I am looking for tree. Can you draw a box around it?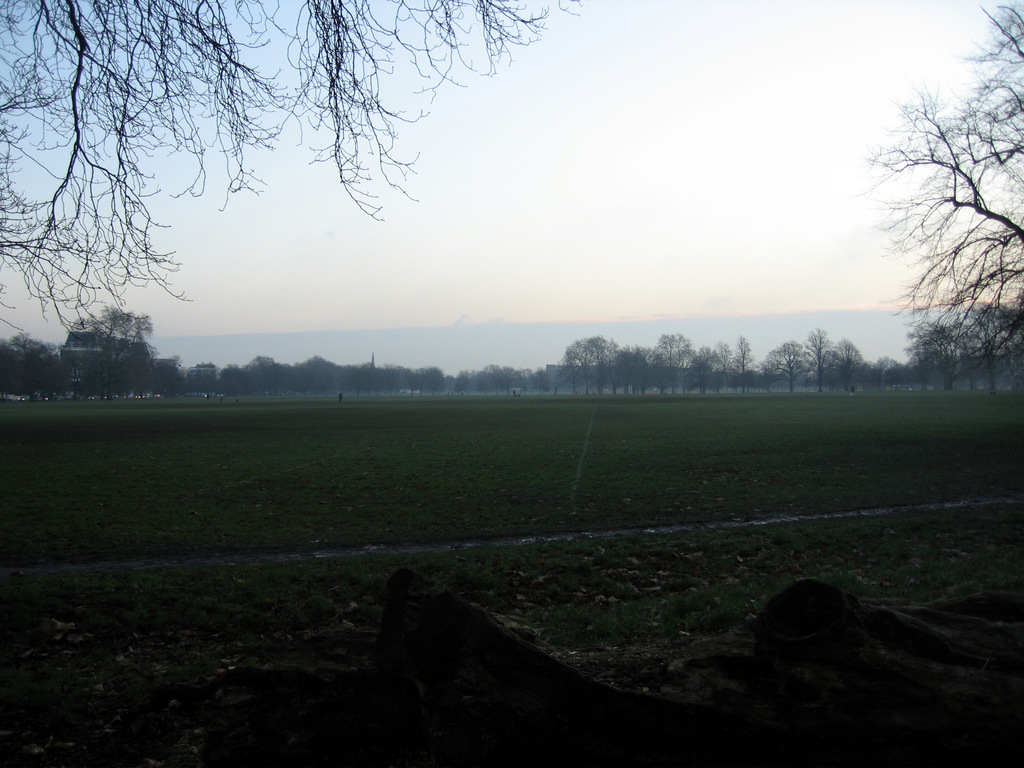
Sure, the bounding box is 794 333 835 389.
